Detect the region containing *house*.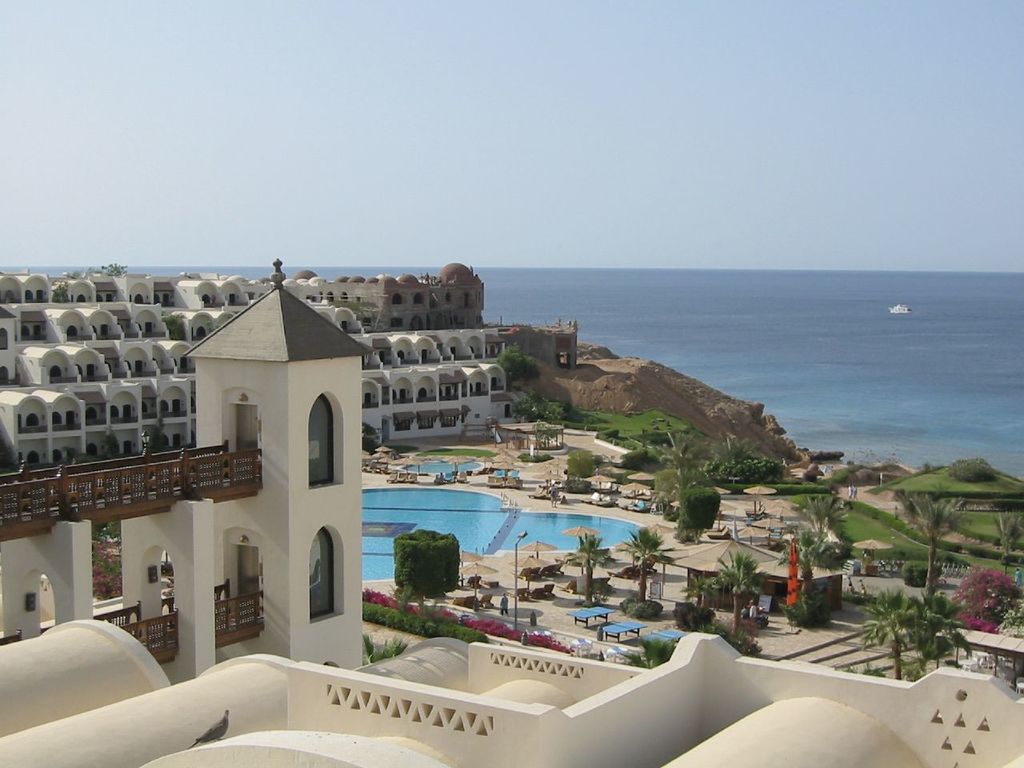
<box>0,622,235,767</box>.
